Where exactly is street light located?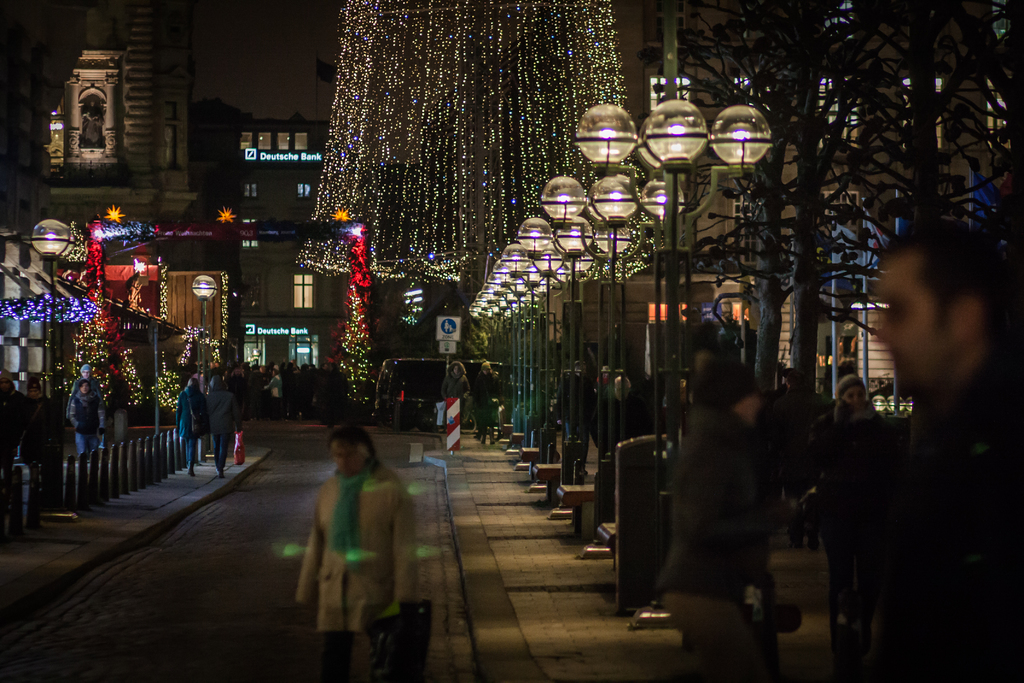
Its bounding box is [x1=32, y1=211, x2=77, y2=453].
